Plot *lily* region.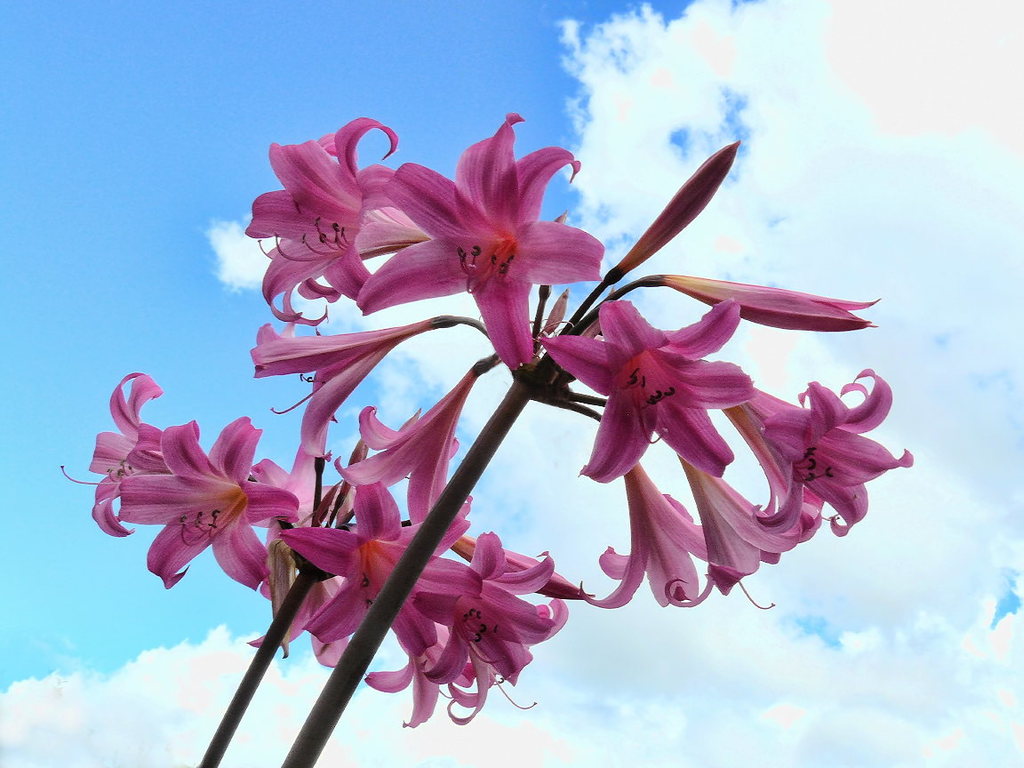
Plotted at detection(246, 128, 434, 320).
